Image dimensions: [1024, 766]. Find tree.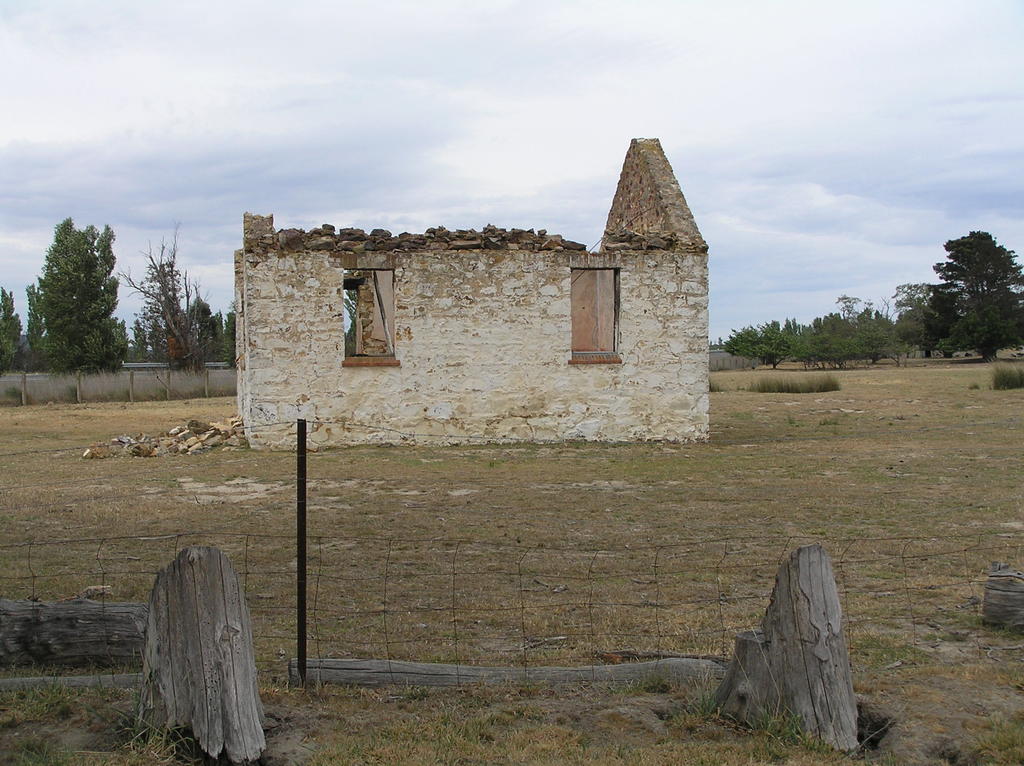
left=24, top=218, right=100, bottom=352.
